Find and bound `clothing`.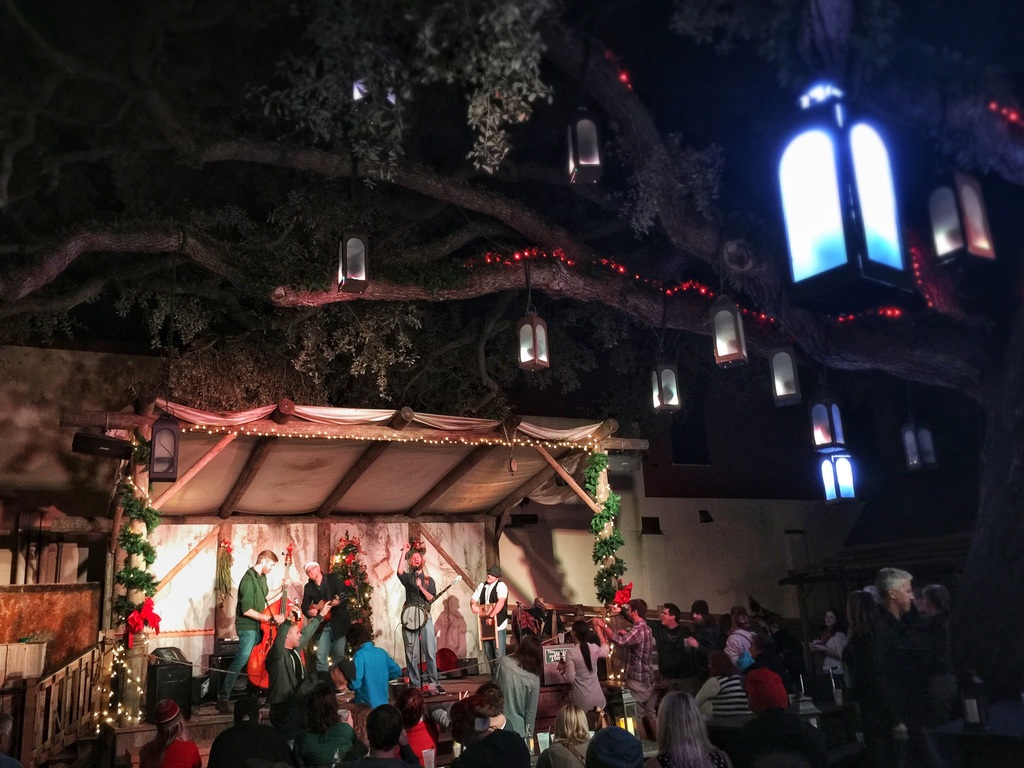
Bound: x1=313, y1=613, x2=339, y2=669.
